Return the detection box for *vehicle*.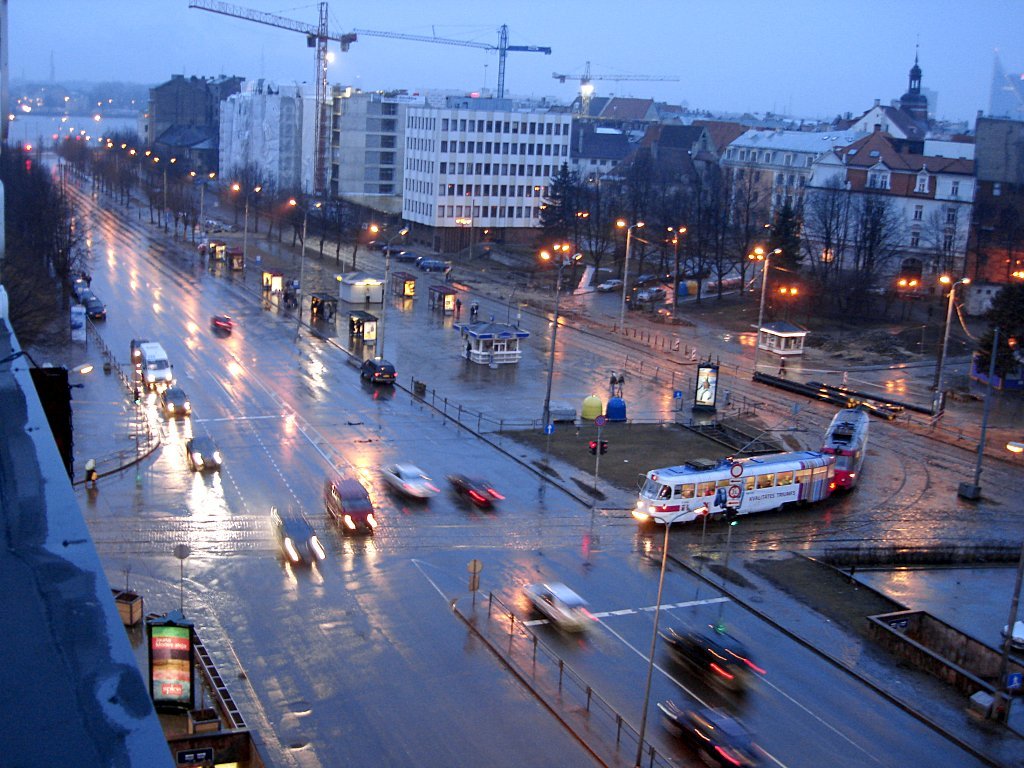
(left=665, top=703, right=761, bottom=766).
